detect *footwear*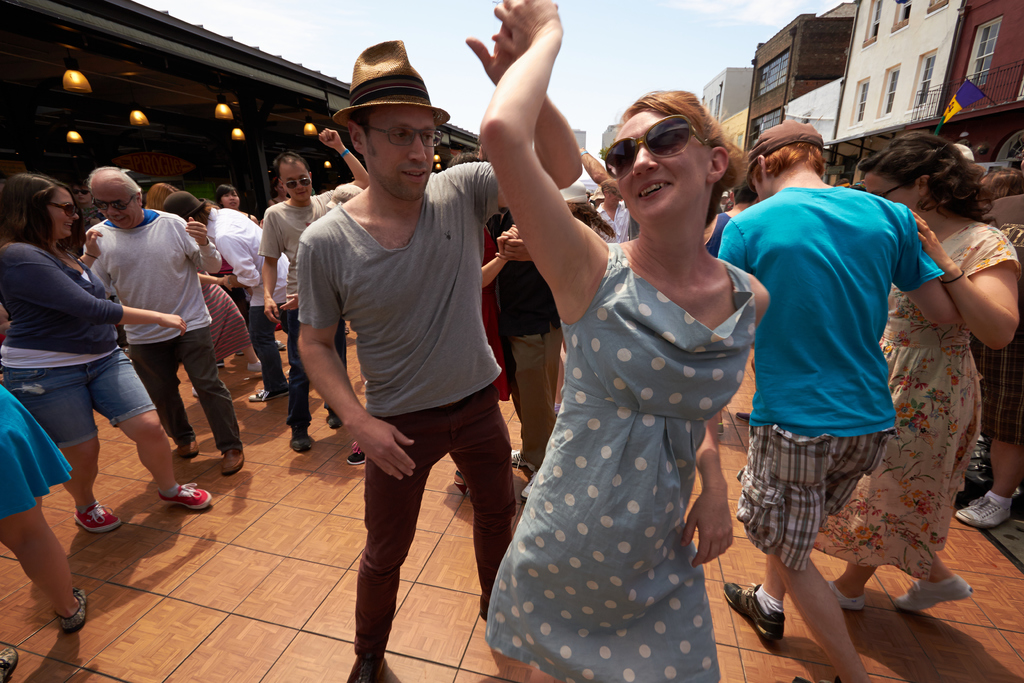
(0, 648, 17, 682)
